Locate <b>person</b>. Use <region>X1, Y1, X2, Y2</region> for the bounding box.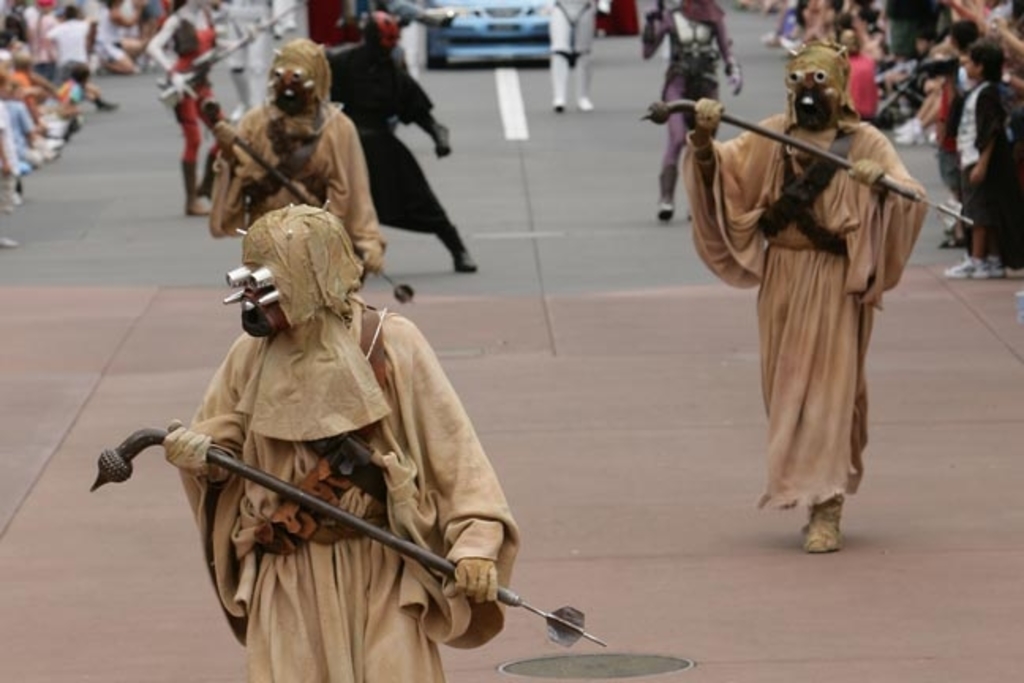
<region>555, 0, 610, 108</region>.
